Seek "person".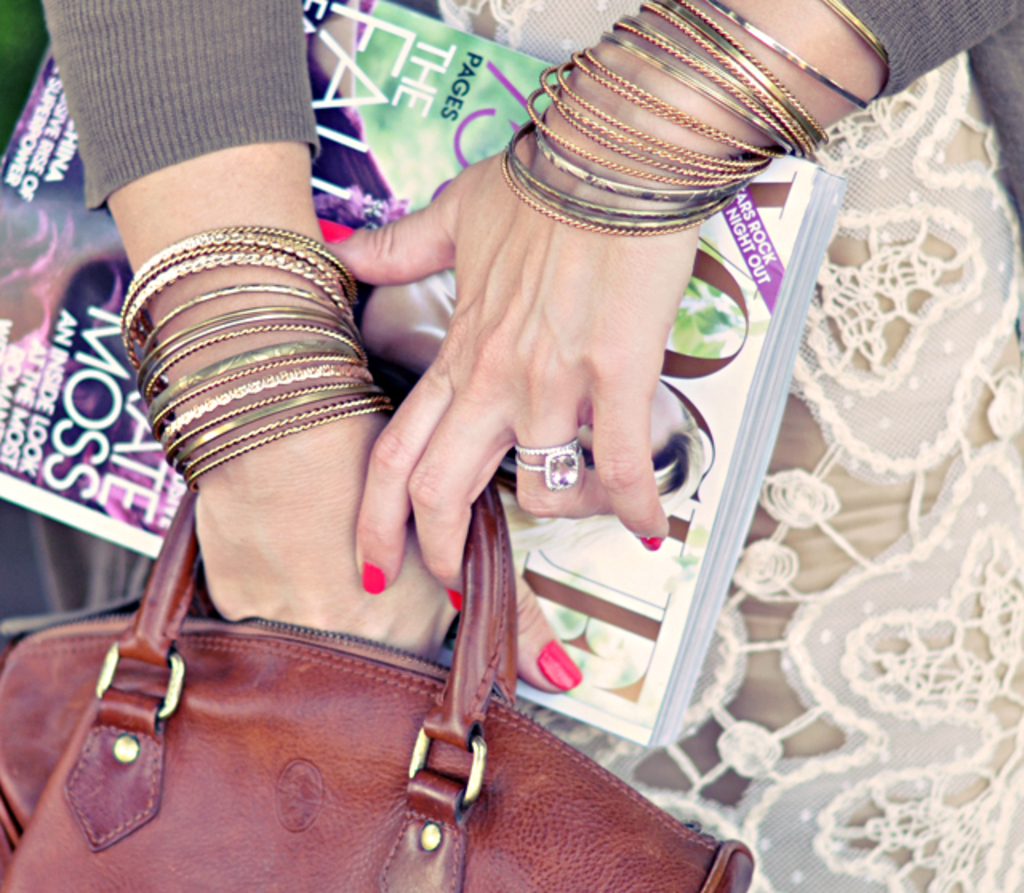
left=43, top=0, right=1022, bottom=891.
